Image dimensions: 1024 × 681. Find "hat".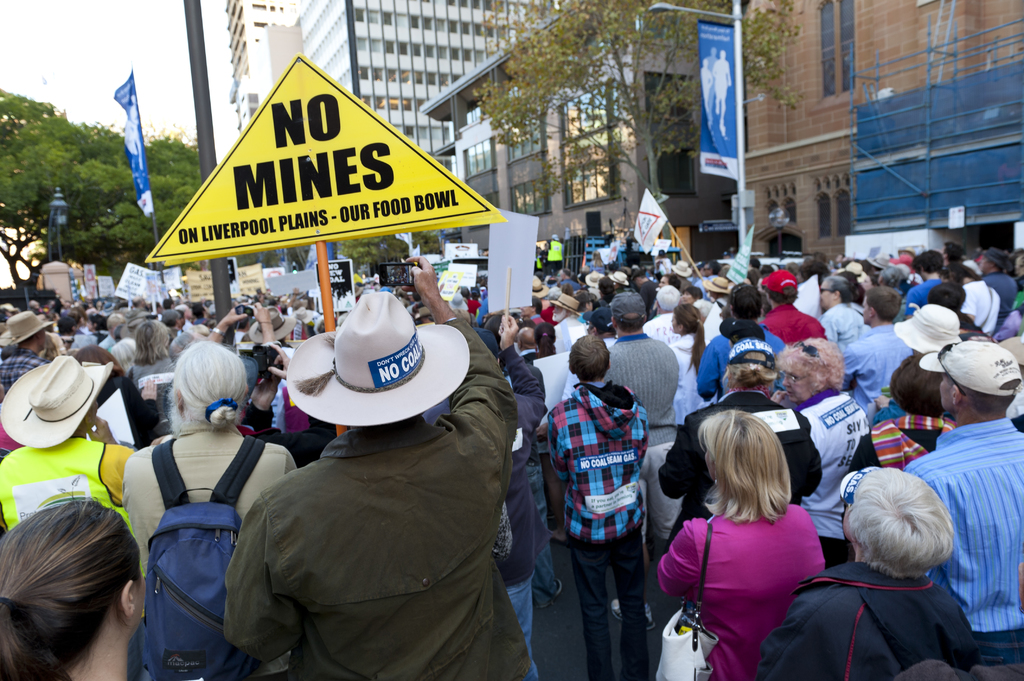
(0, 305, 52, 347).
